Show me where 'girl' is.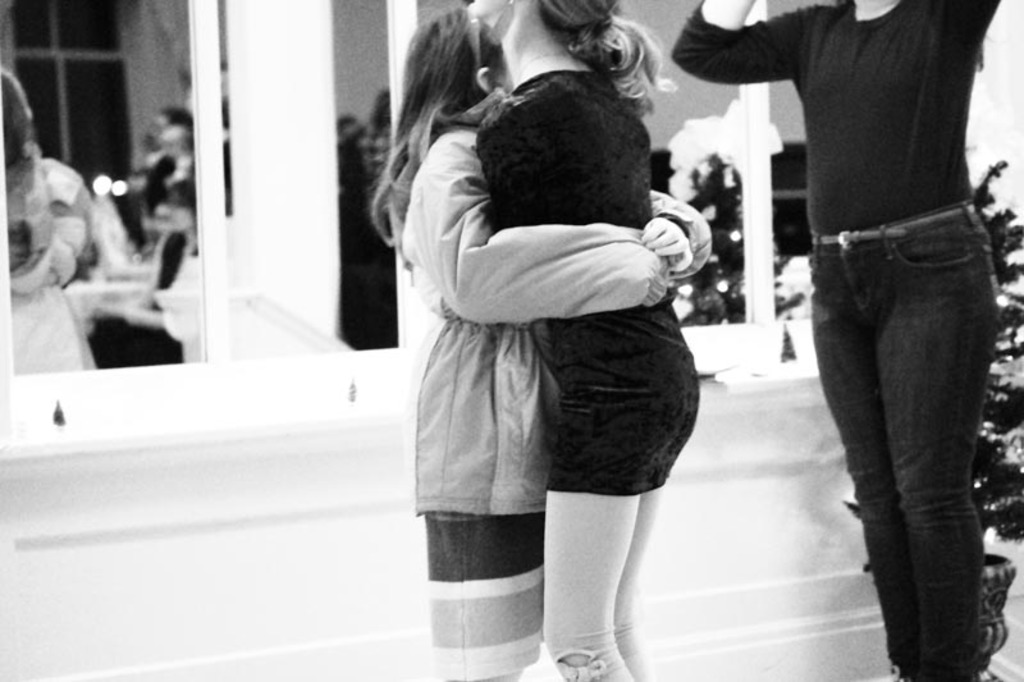
'girl' is at (663, 0, 1005, 678).
